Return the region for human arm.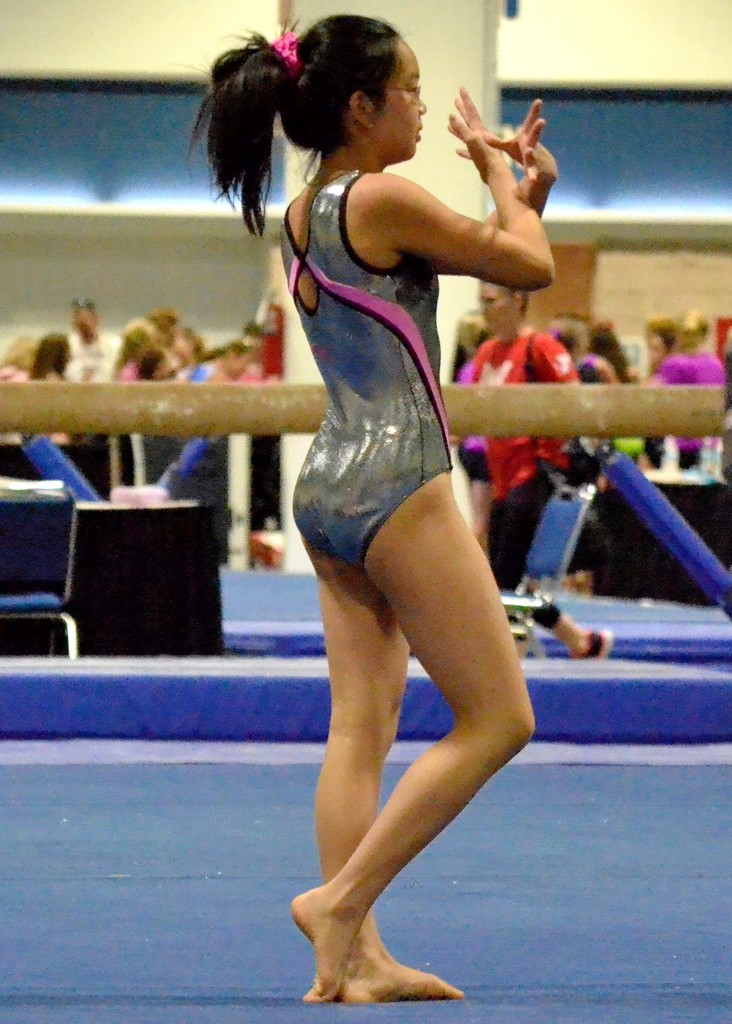
select_region(419, 85, 558, 314).
